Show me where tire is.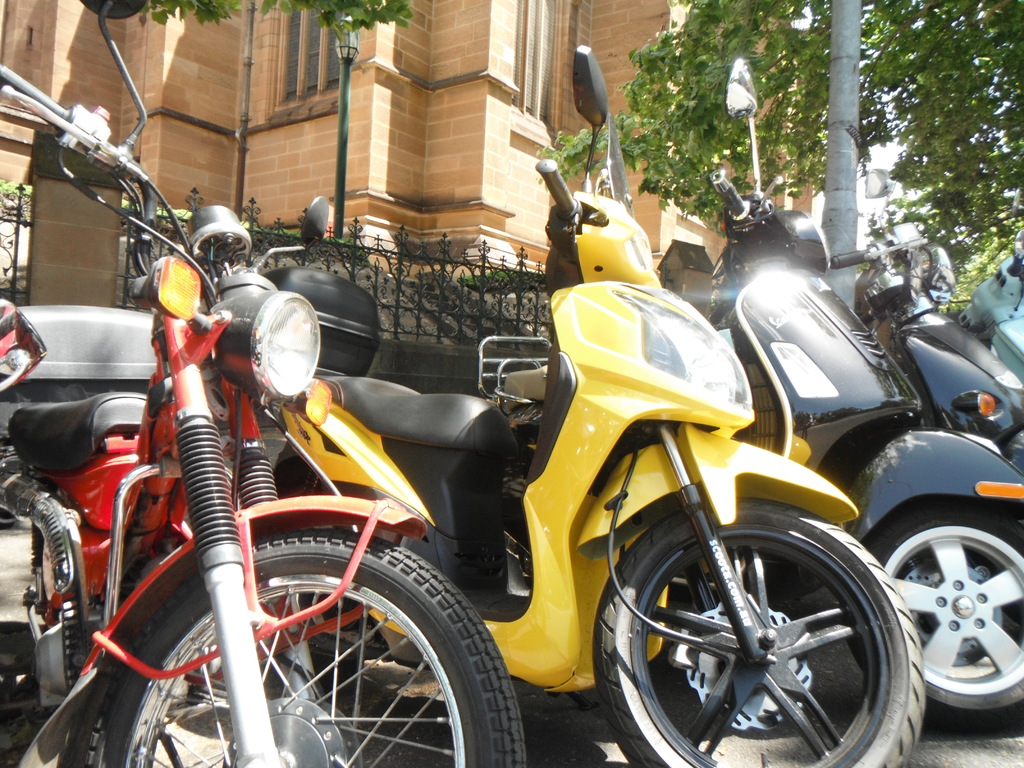
tire is at region(865, 495, 1023, 733).
